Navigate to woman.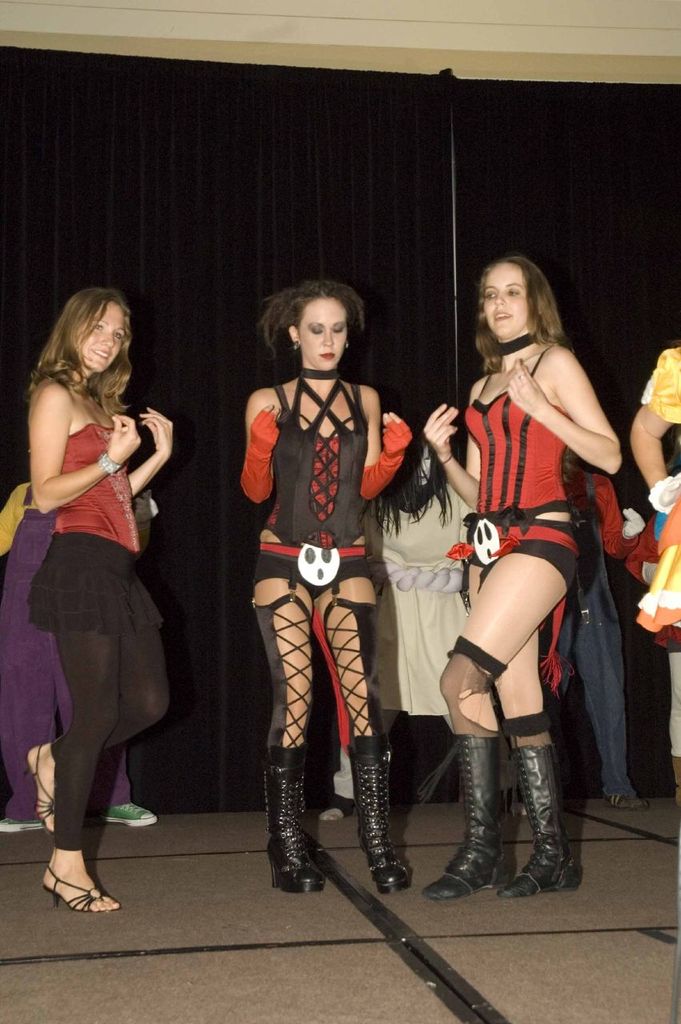
Navigation target: bbox=(235, 280, 415, 896).
